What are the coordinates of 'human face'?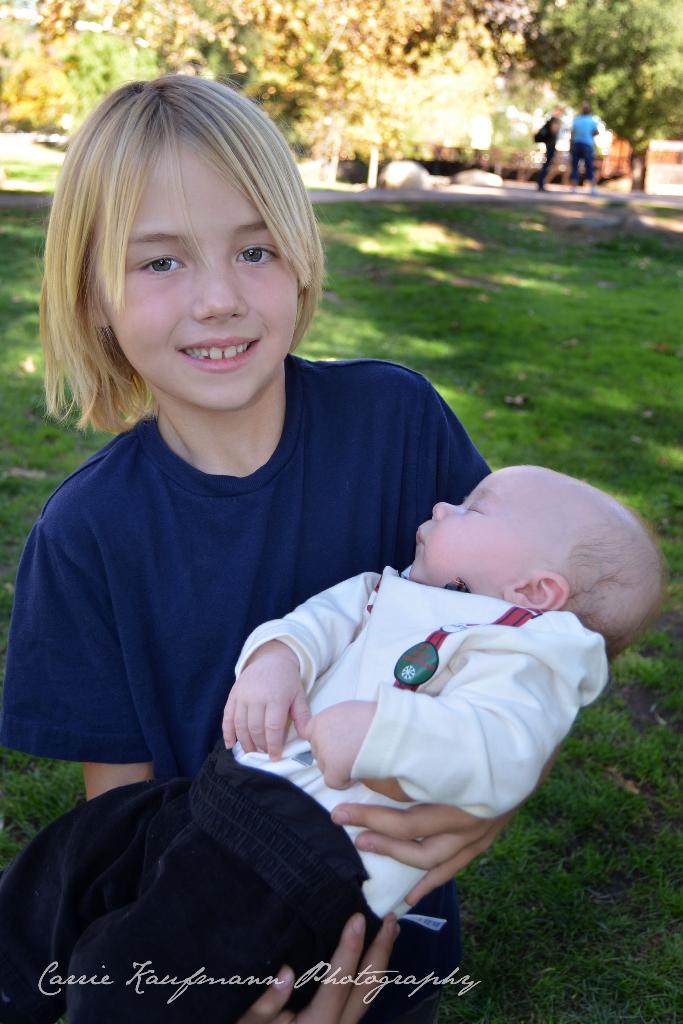
112 146 298 399.
